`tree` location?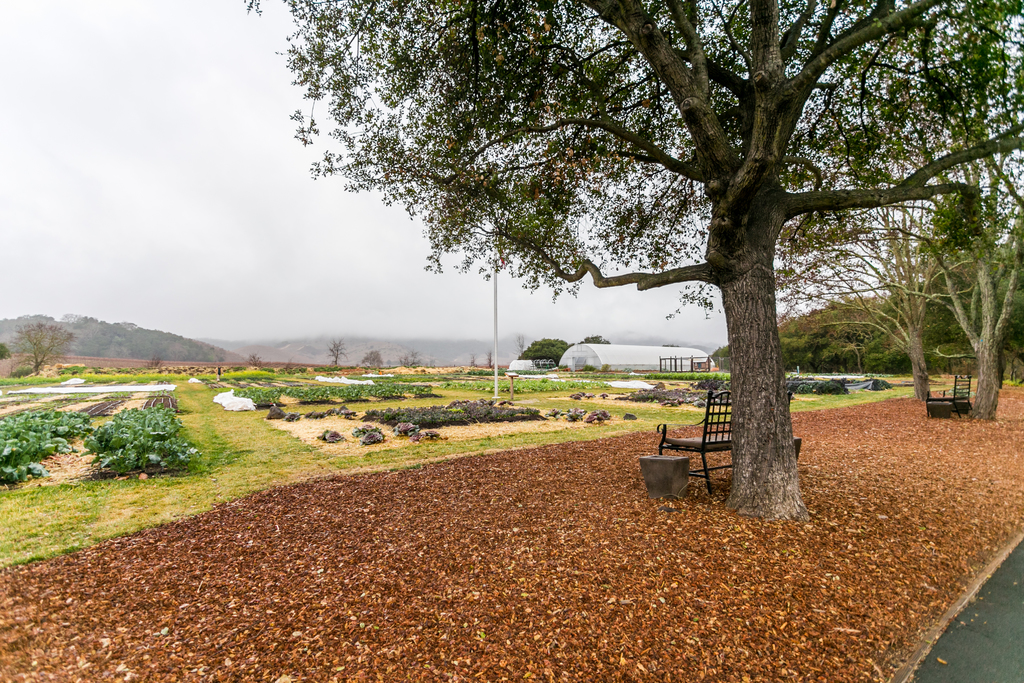
rect(519, 341, 570, 372)
